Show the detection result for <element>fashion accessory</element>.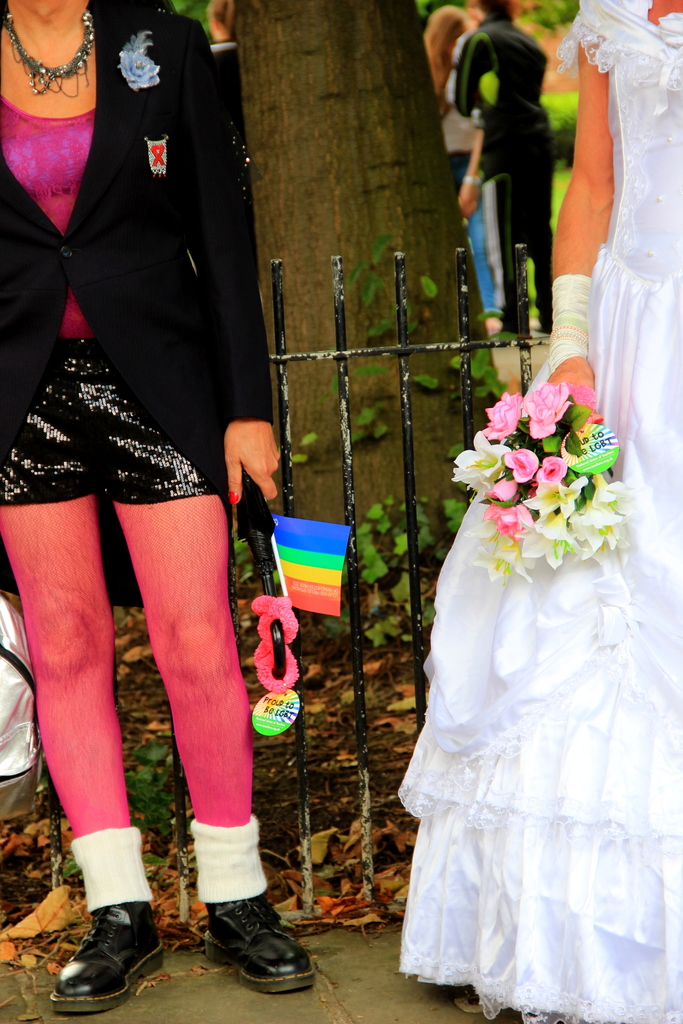
x1=225, y1=489, x2=241, y2=507.
